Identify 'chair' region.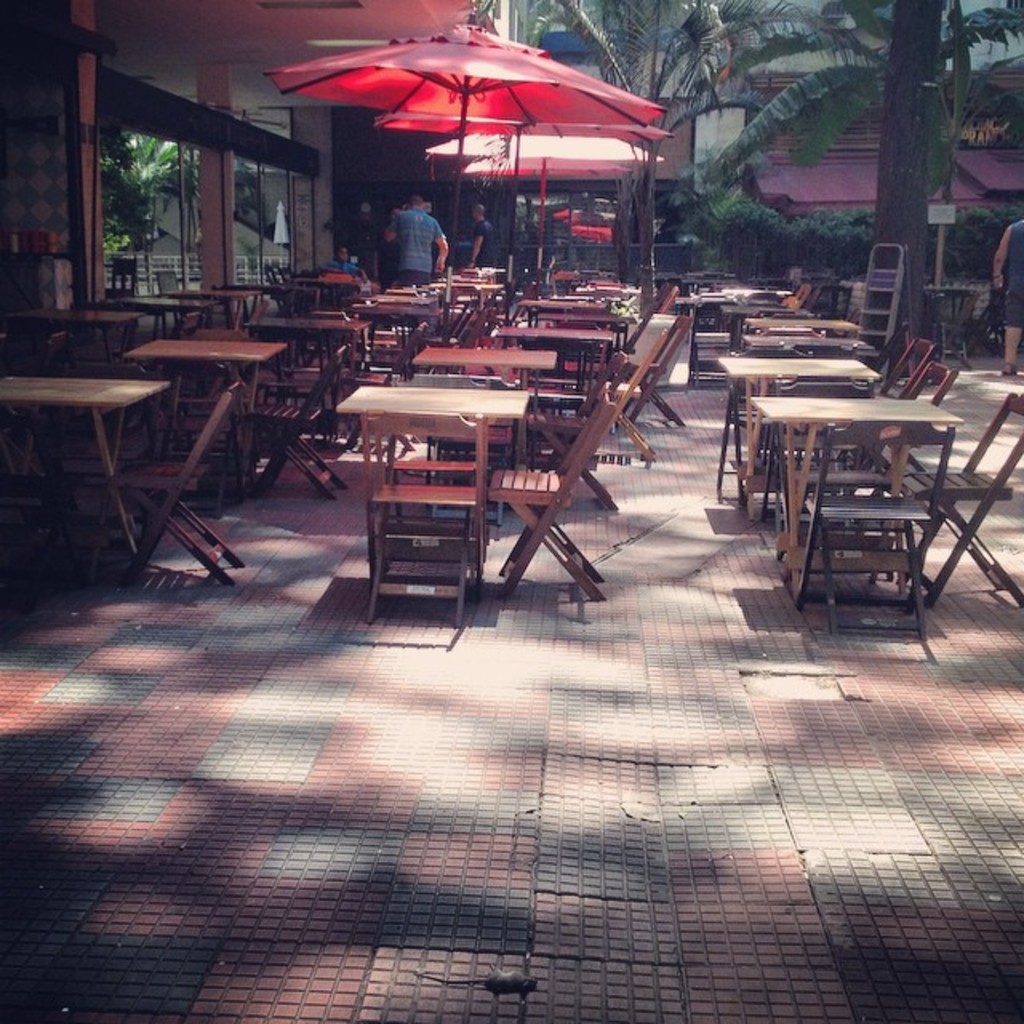
Region: <bbox>59, 352, 168, 542</bbox>.
